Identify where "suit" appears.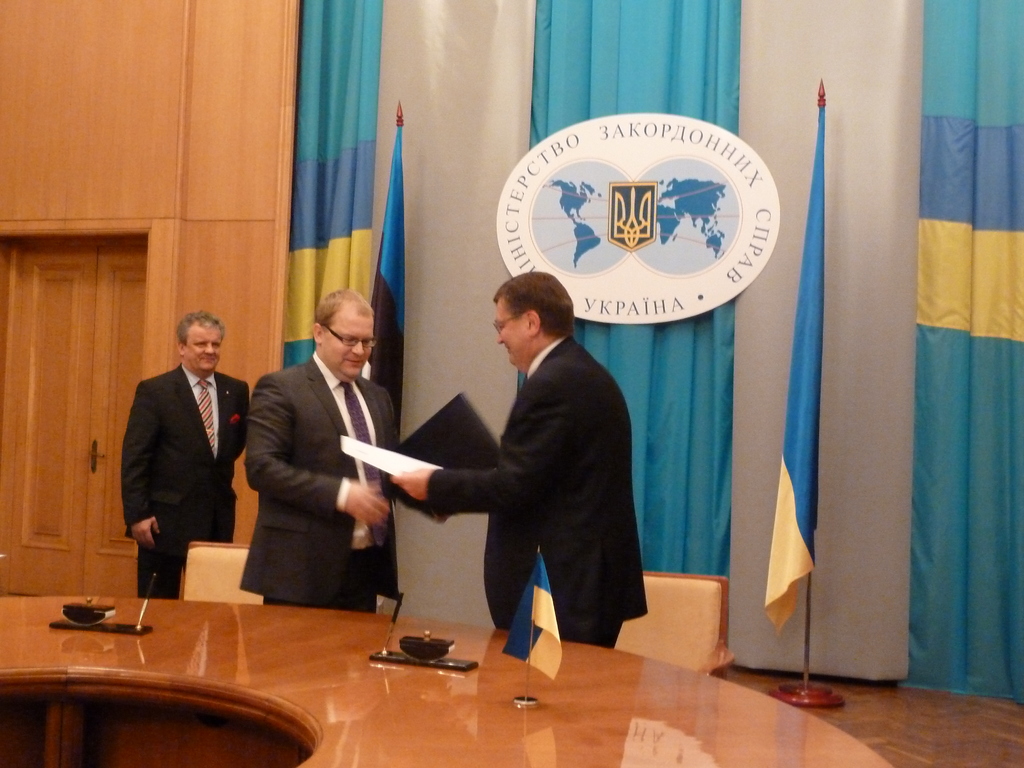
Appears at (x1=121, y1=360, x2=252, y2=605).
